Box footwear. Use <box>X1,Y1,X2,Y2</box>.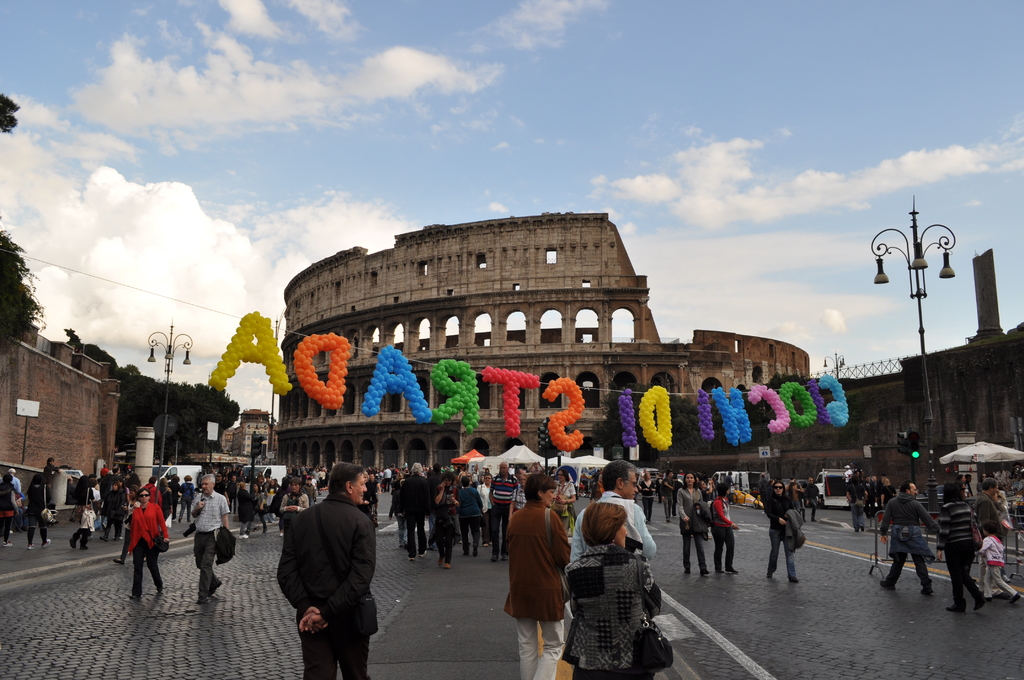
<box>788,577,799,582</box>.
